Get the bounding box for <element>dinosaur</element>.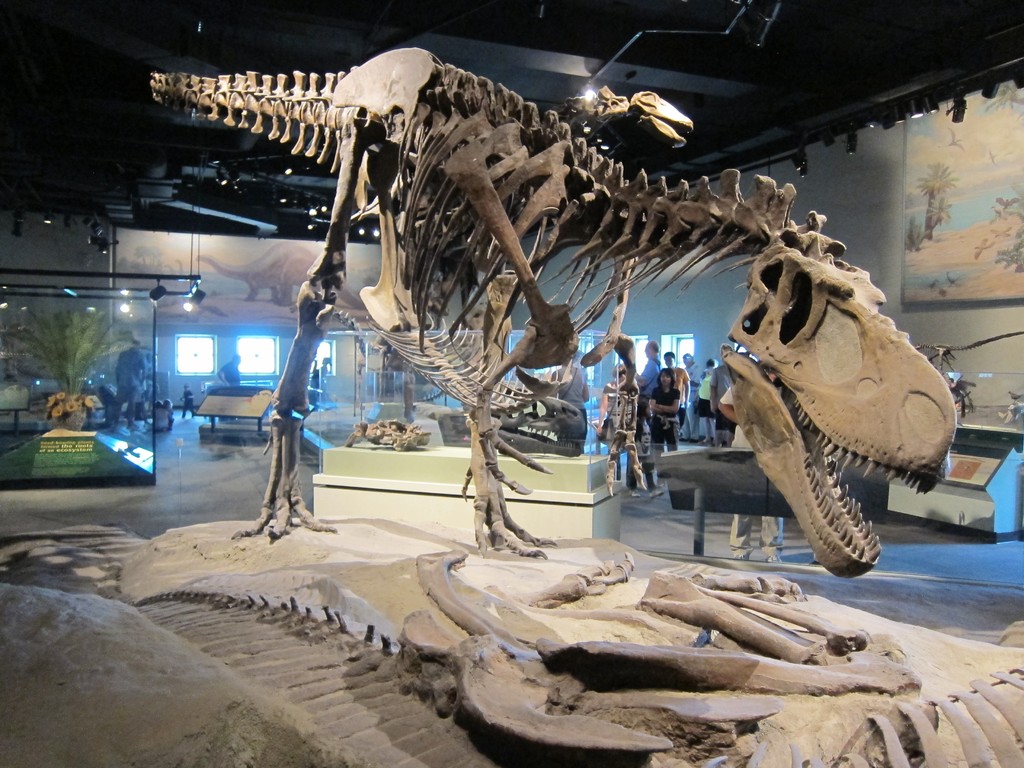
bbox=(606, 355, 639, 498).
